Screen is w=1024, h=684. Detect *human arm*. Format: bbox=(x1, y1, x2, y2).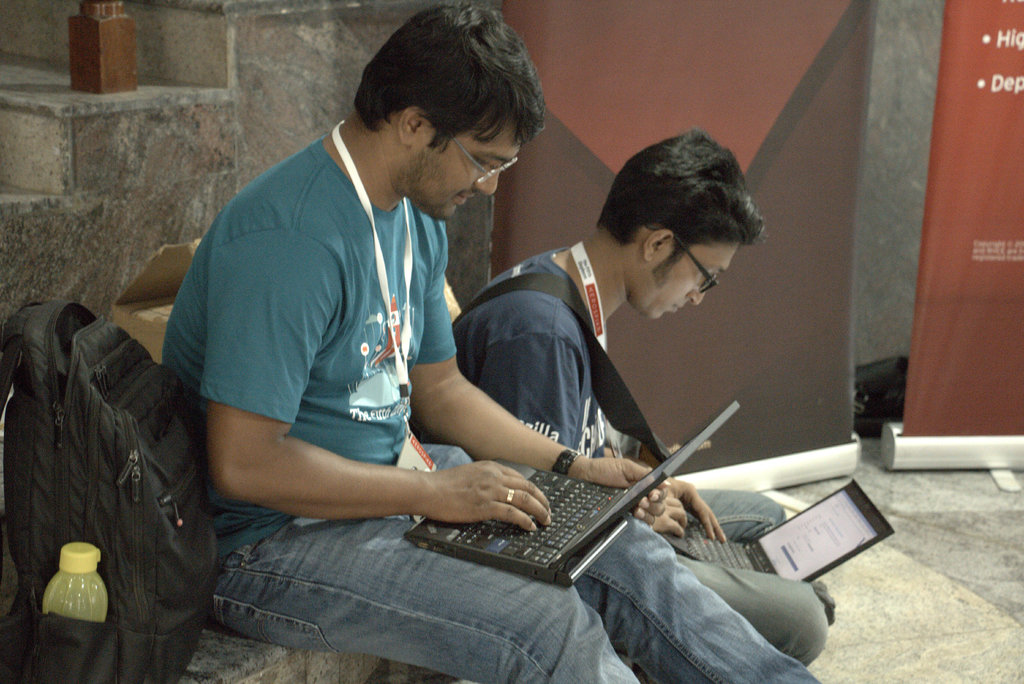
bbox=(398, 277, 666, 530).
